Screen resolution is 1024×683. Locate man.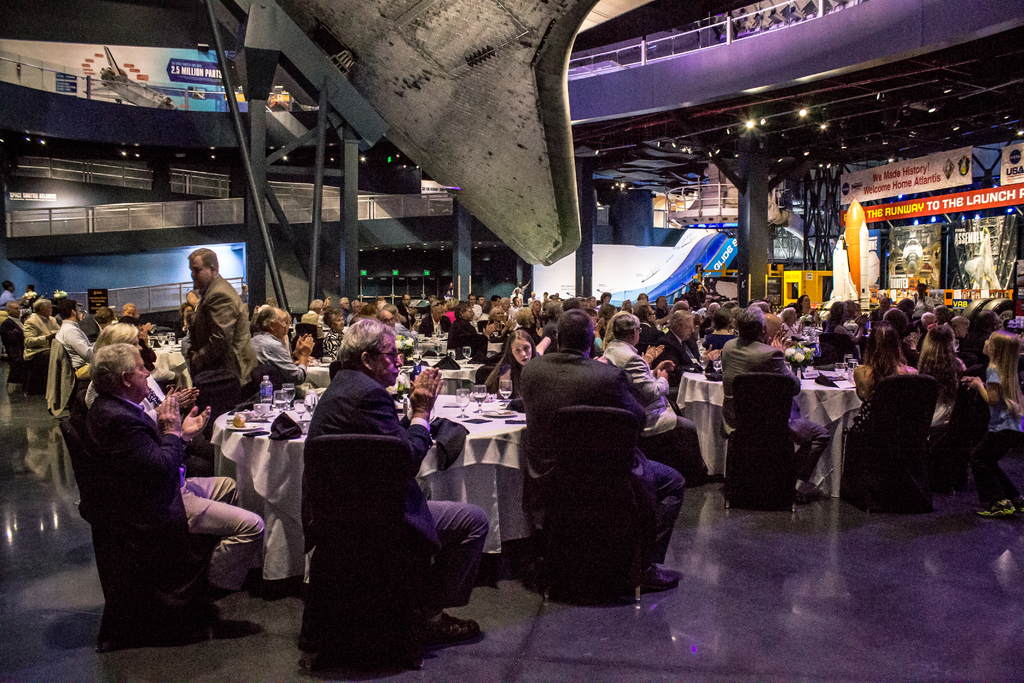
279,322,468,671.
